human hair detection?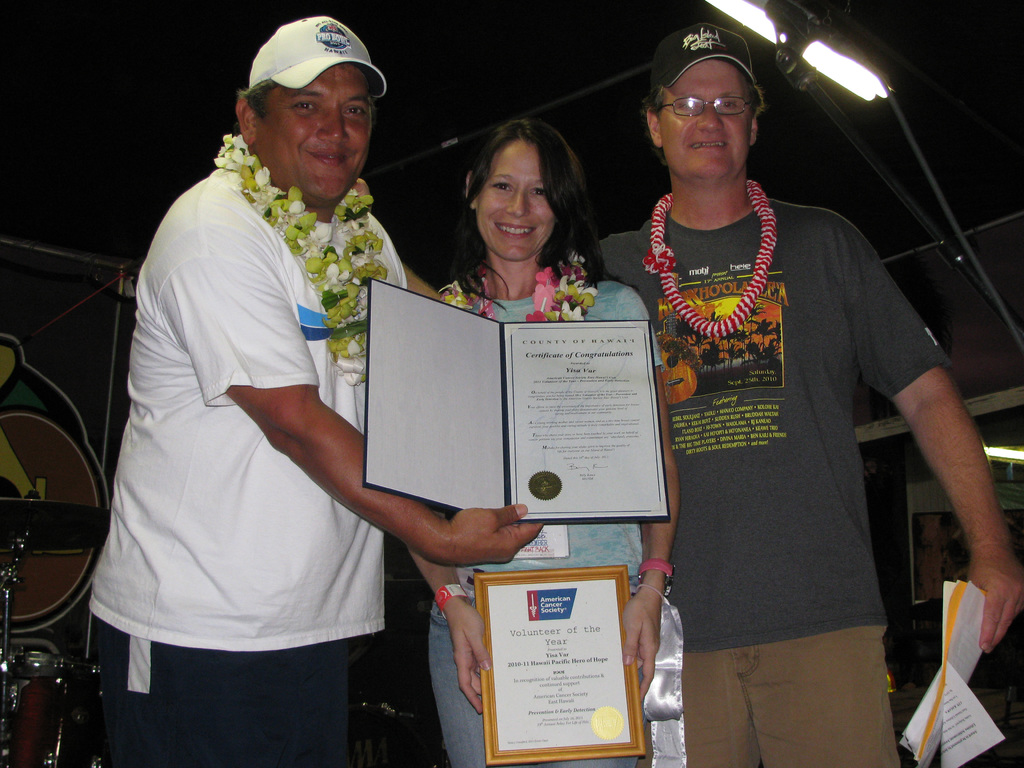
<box>641,78,765,120</box>
